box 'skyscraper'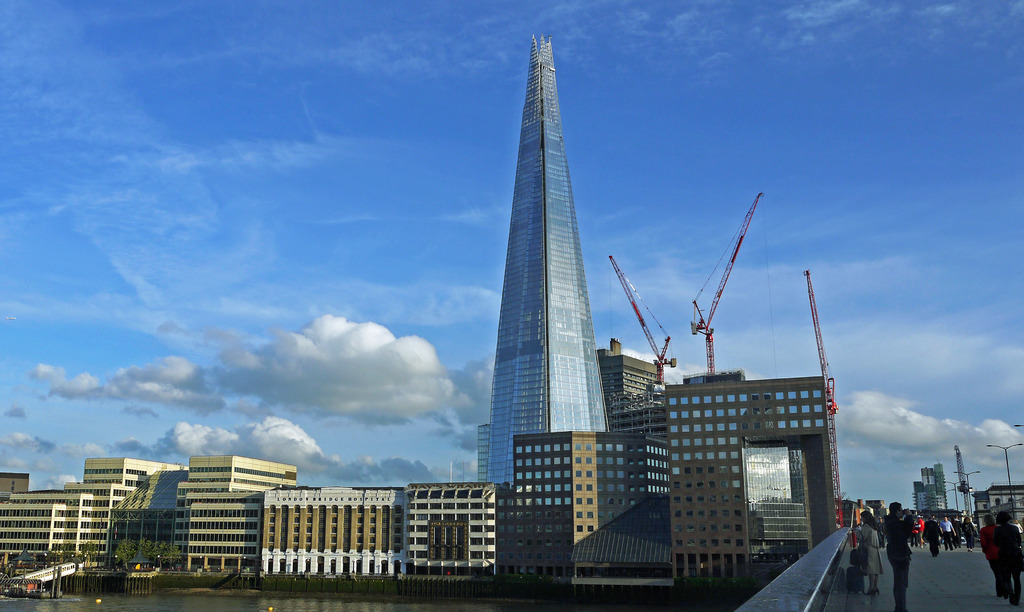
(406, 477, 498, 572)
